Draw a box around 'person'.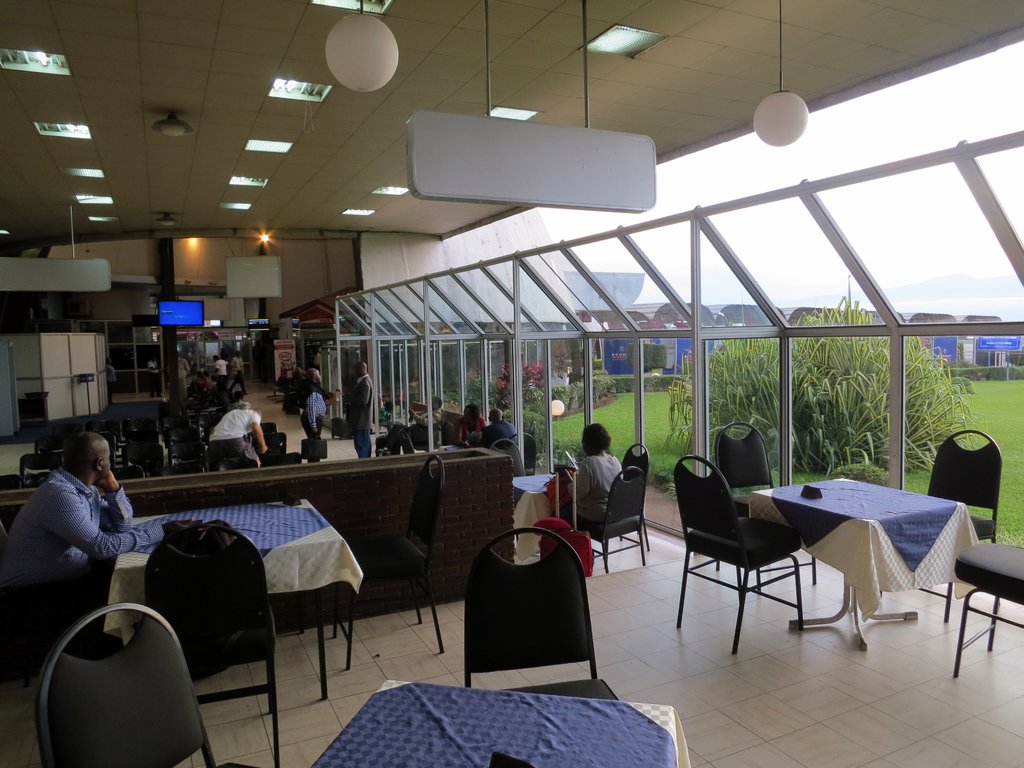
(346,360,376,466).
